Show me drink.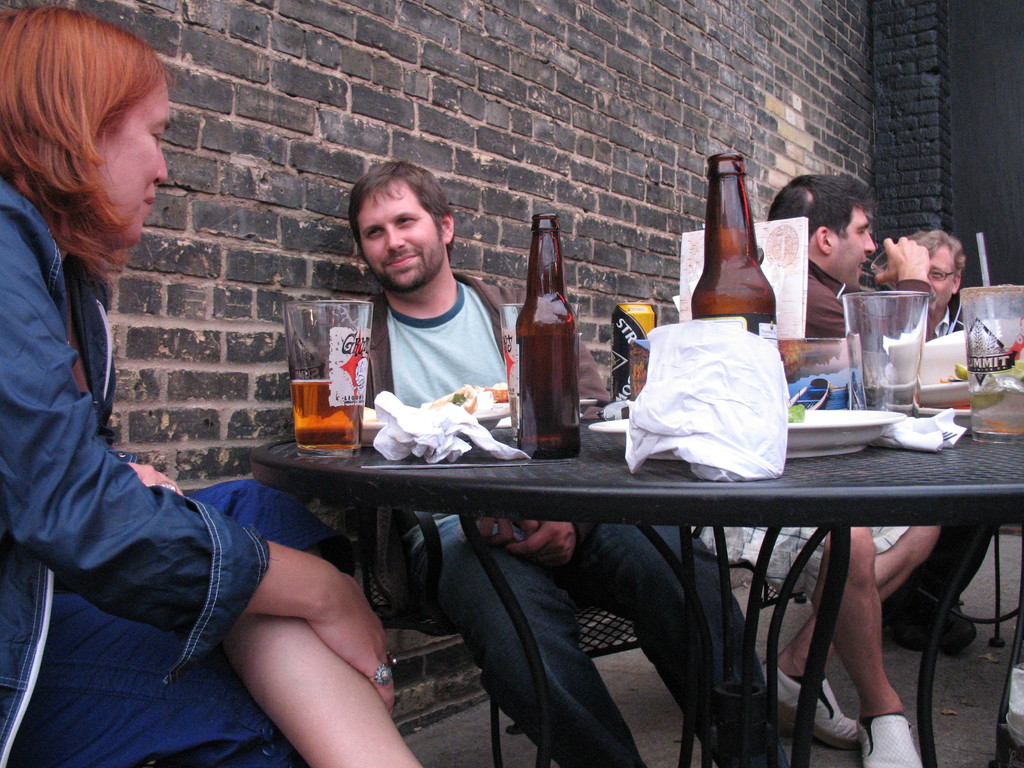
drink is here: 692, 292, 781, 350.
